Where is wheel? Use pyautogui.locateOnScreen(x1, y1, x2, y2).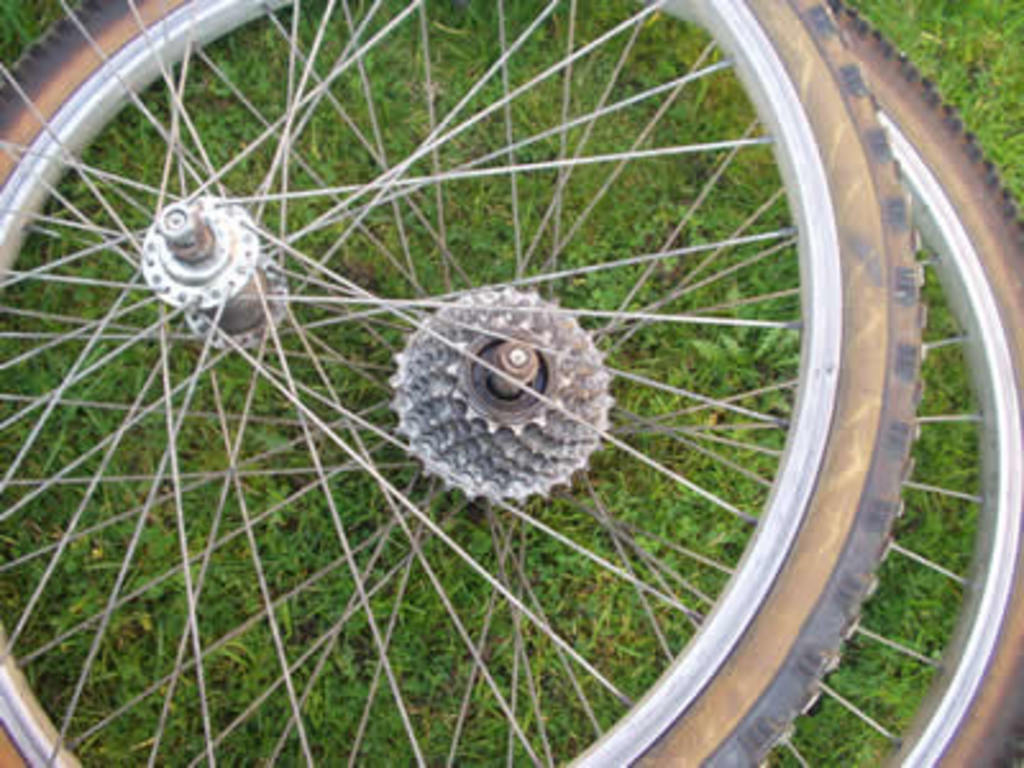
pyautogui.locateOnScreen(0, 0, 1021, 765).
